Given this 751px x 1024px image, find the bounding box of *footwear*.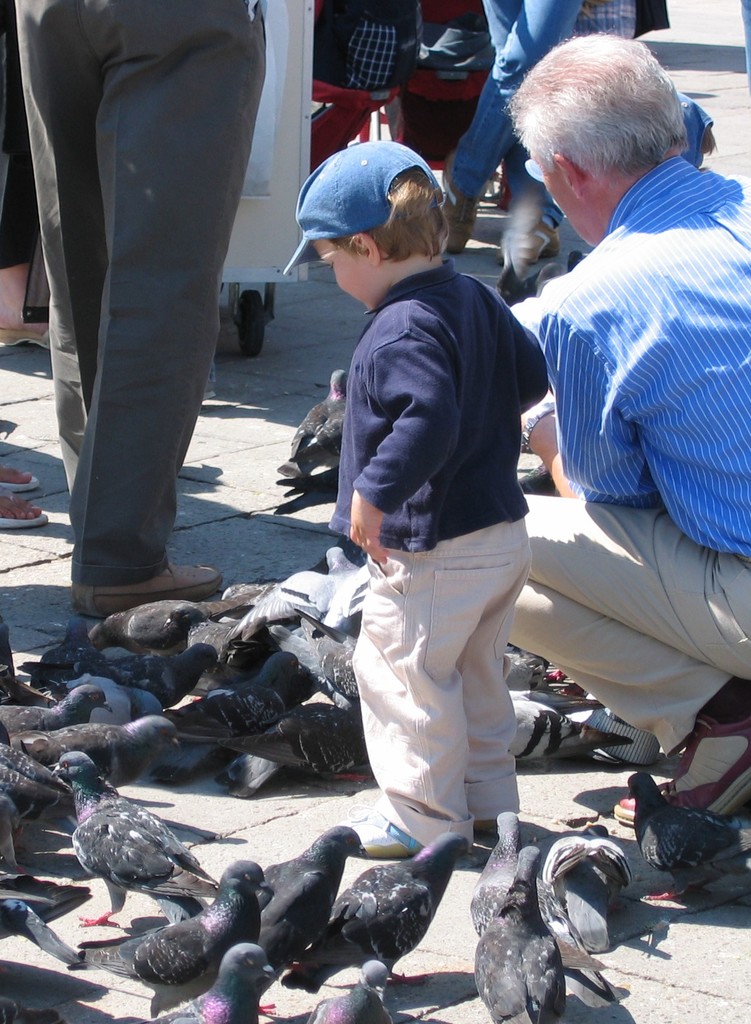
490, 212, 557, 258.
